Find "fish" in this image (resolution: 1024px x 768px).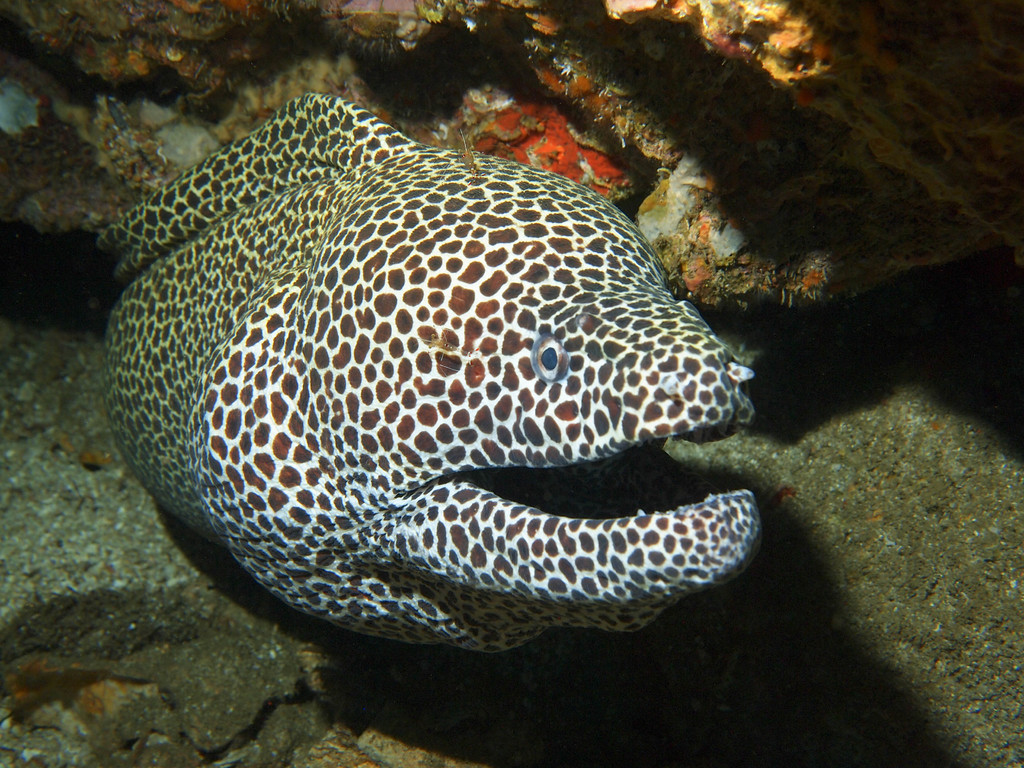
<box>77,74,787,644</box>.
